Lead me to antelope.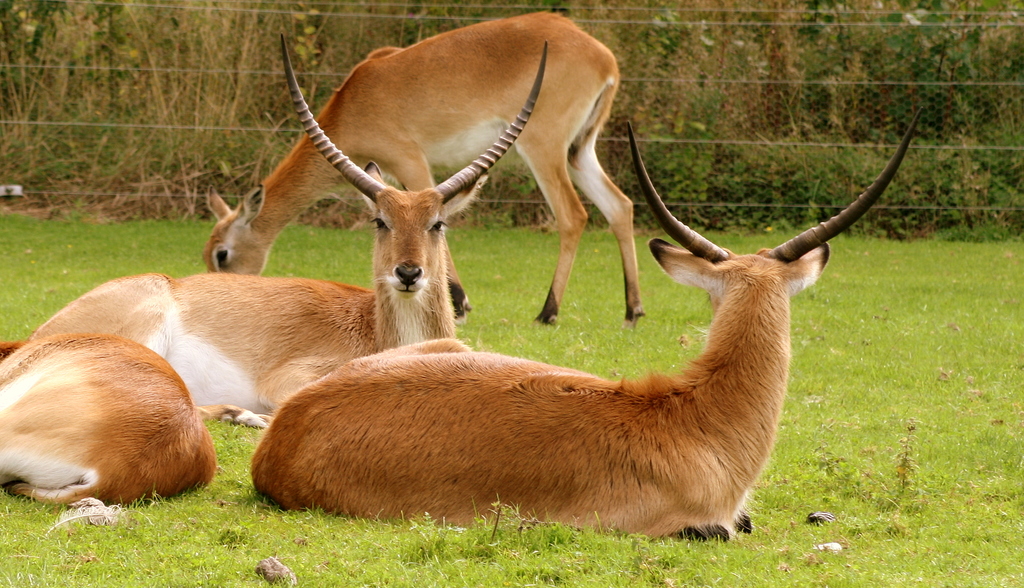
Lead to [x1=248, y1=117, x2=922, y2=542].
